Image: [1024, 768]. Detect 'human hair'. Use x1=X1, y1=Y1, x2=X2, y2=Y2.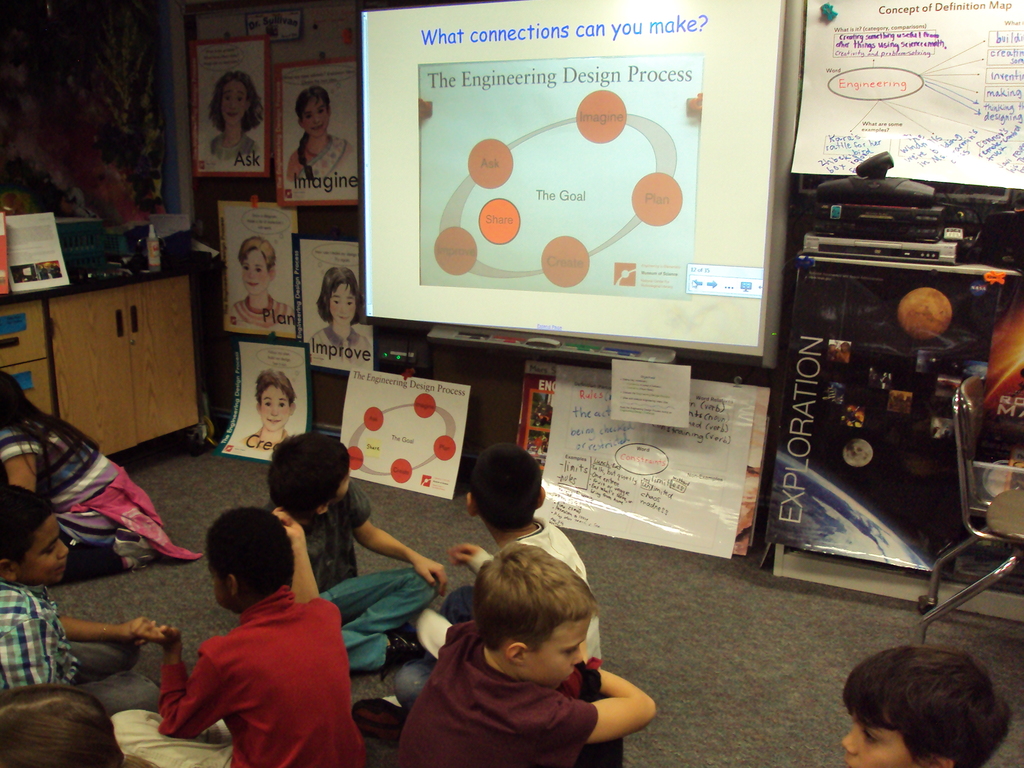
x1=0, y1=372, x2=99, y2=503.
